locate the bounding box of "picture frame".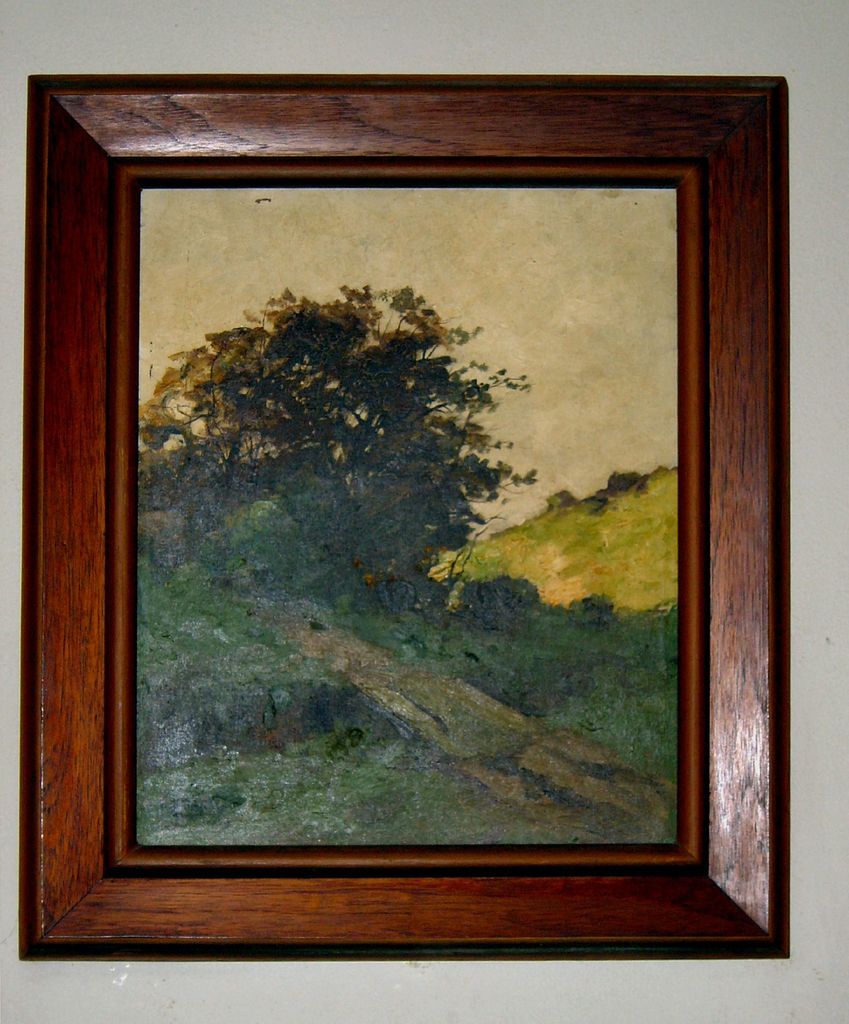
Bounding box: <bbox>22, 76, 790, 961</bbox>.
